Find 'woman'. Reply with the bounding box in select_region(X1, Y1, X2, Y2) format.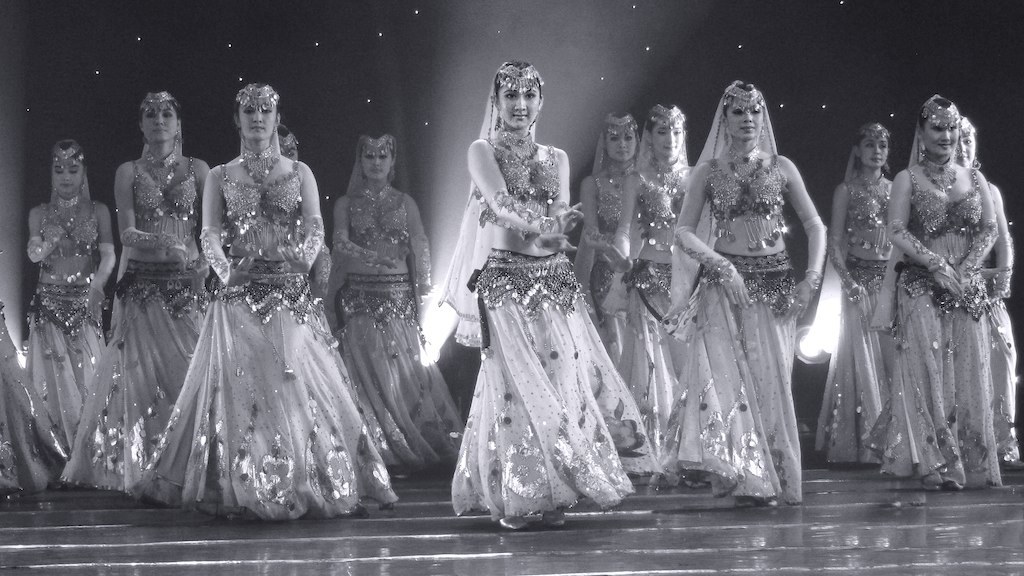
select_region(439, 63, 655, 526).
